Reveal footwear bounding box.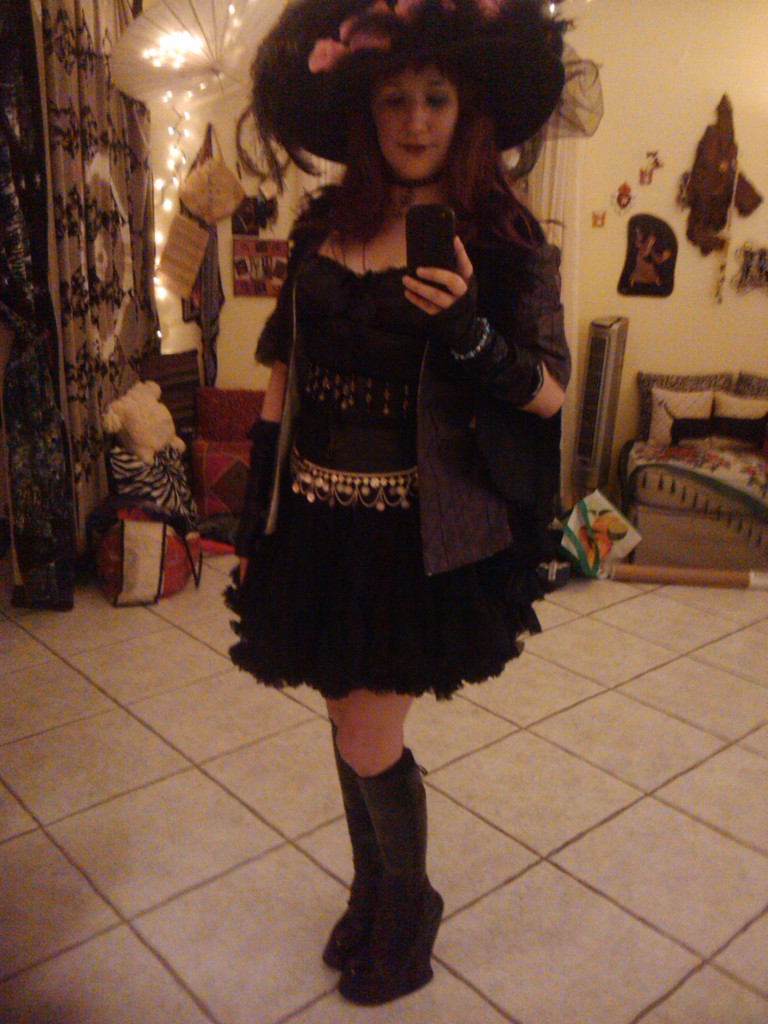
Revealed: bbox=[315, 746, 383, 970].
